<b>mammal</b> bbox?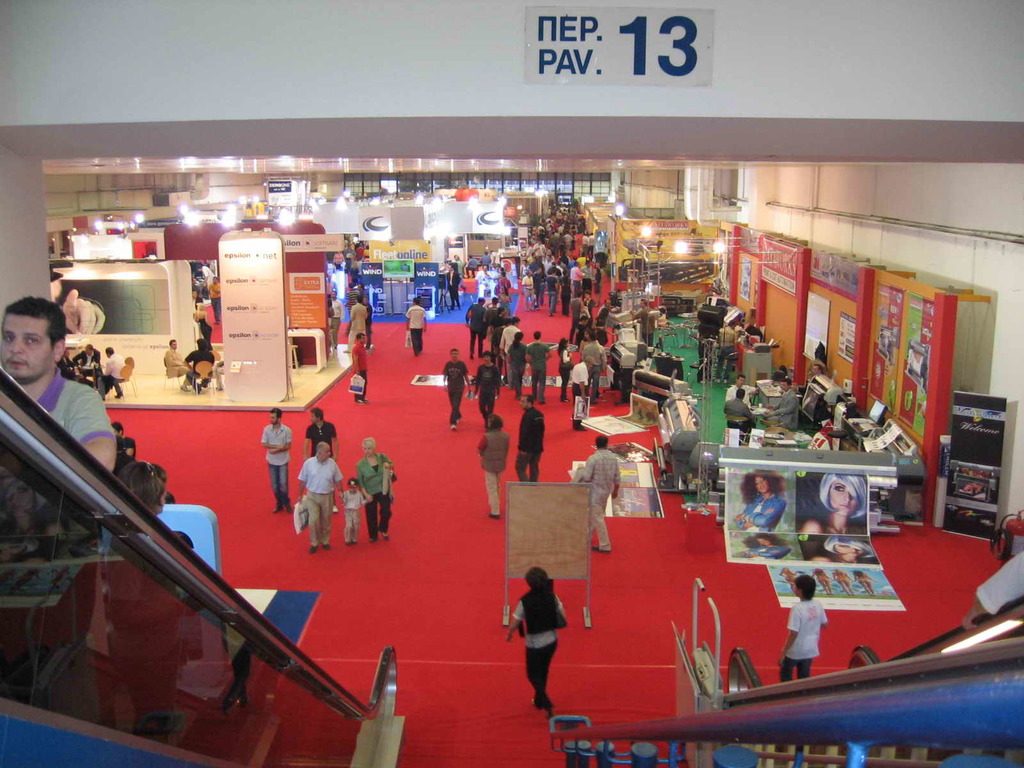
bbox=[209, 275, 223, 320]
